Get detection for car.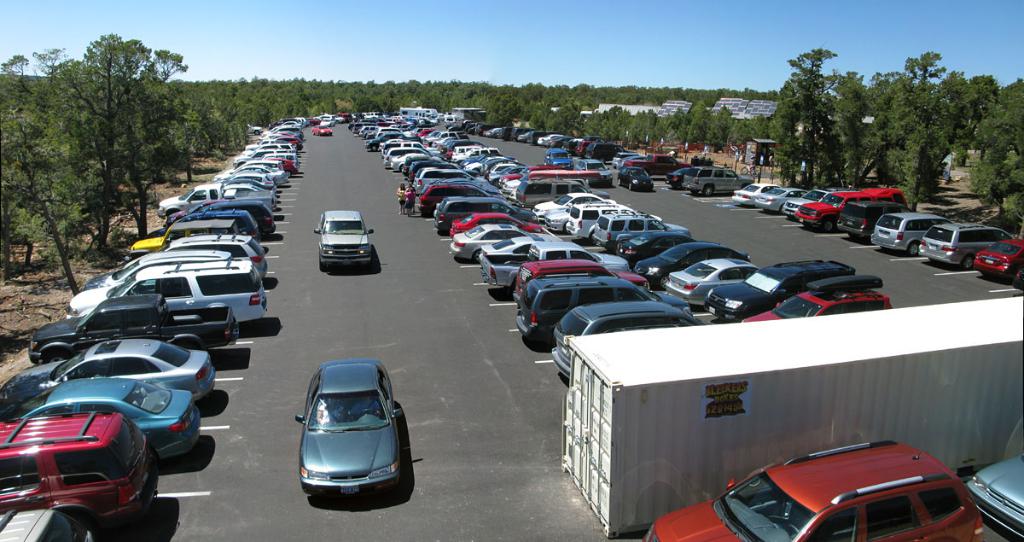
Detection: (914,219,1011,277).
